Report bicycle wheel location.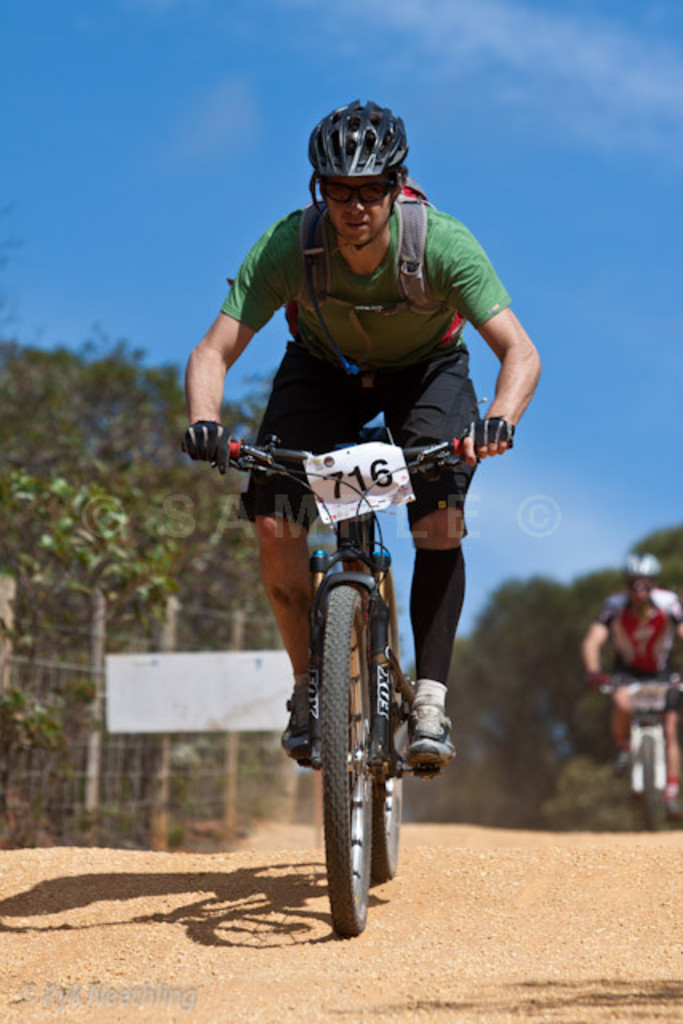
Report: Rect(341, 562, 408, 891).
